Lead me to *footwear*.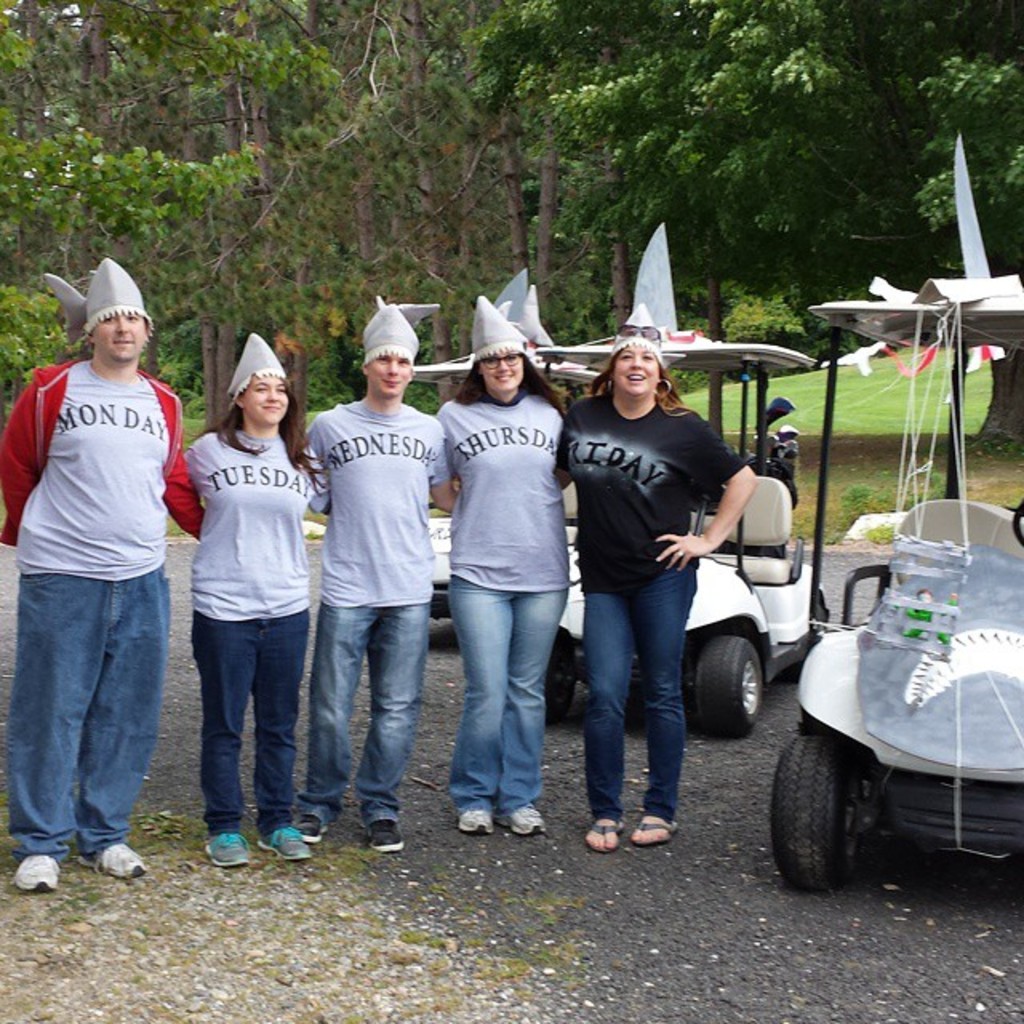
Lead to {"left": 494, "top": 800, "right": 547, "bottom": 834}.
